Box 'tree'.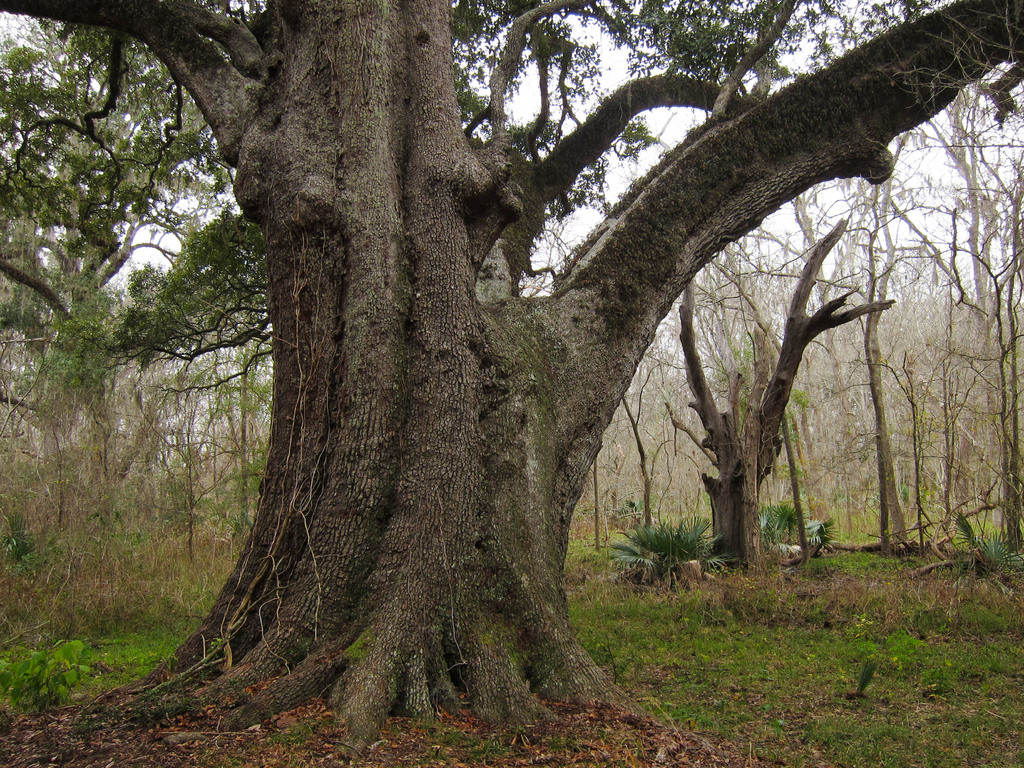
box=[596, 337, 673, 554].
